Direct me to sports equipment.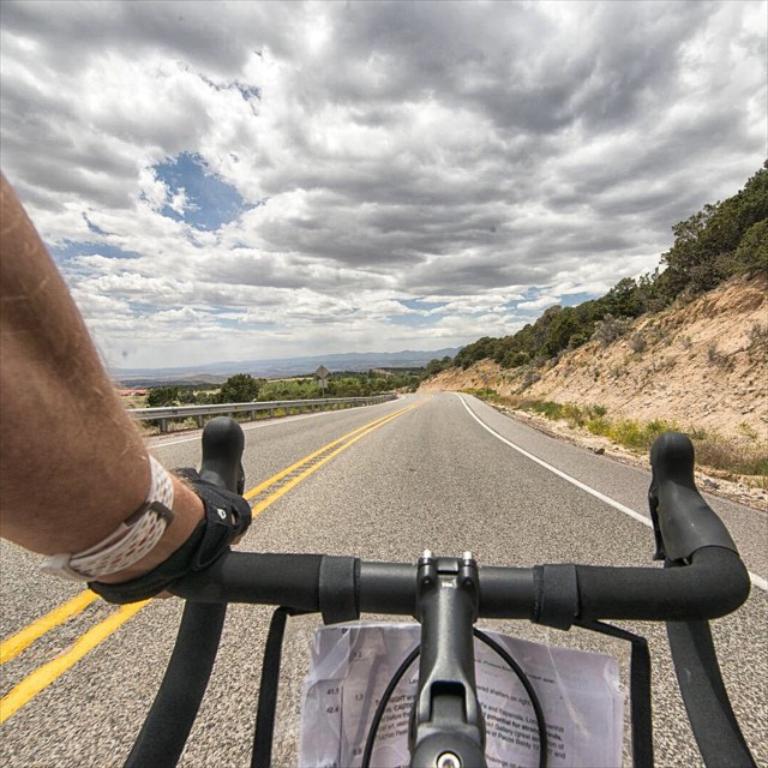
Direction: bbox=[84, 458, 256, 608].
